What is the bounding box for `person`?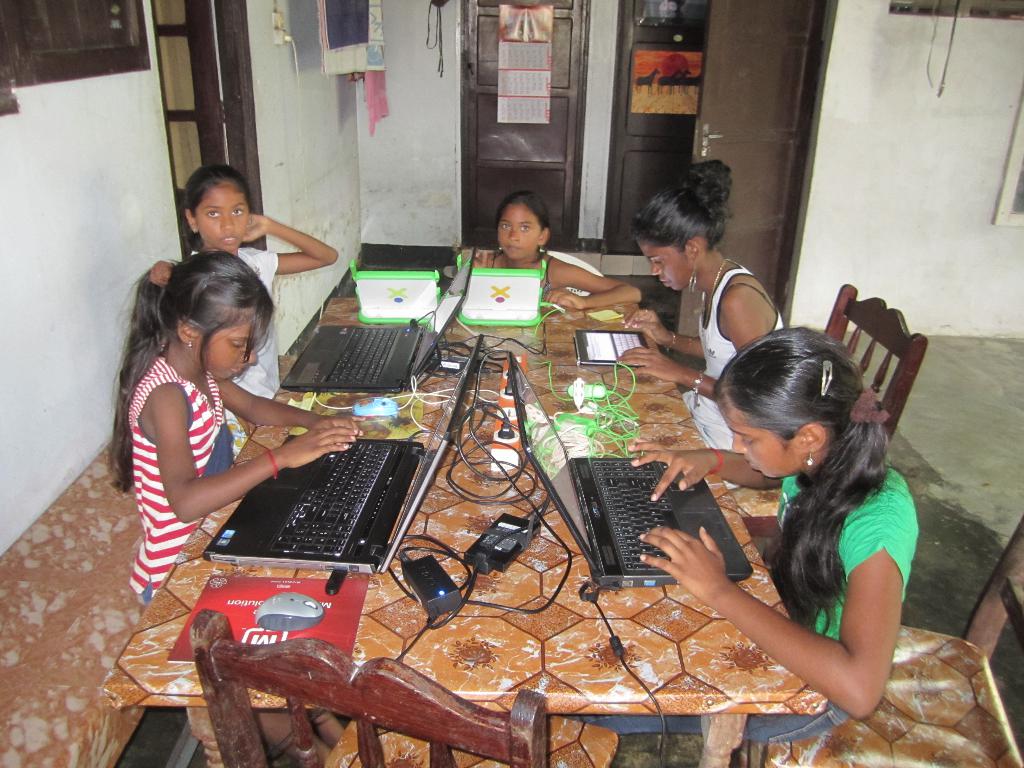
crop(463, 191, 641, 307).
